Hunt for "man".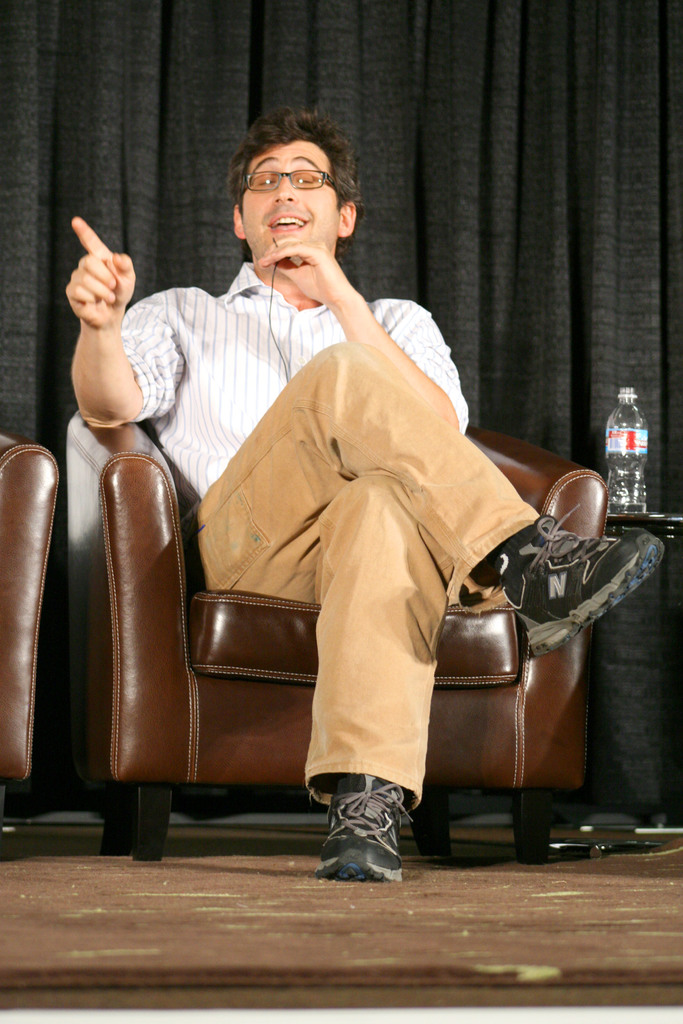
Hunted down at 64:107:665:886.
